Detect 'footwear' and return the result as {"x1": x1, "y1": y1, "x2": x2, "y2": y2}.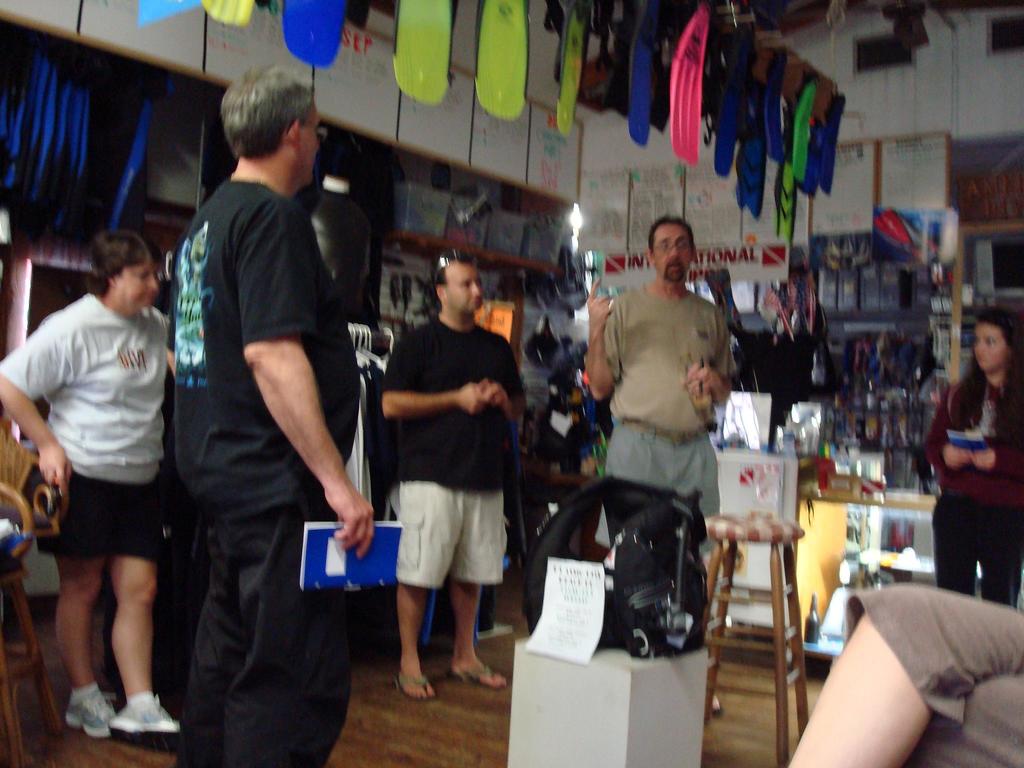
{"x1": 58, "y1": 687, "x2": 123, "y2": 744}.
